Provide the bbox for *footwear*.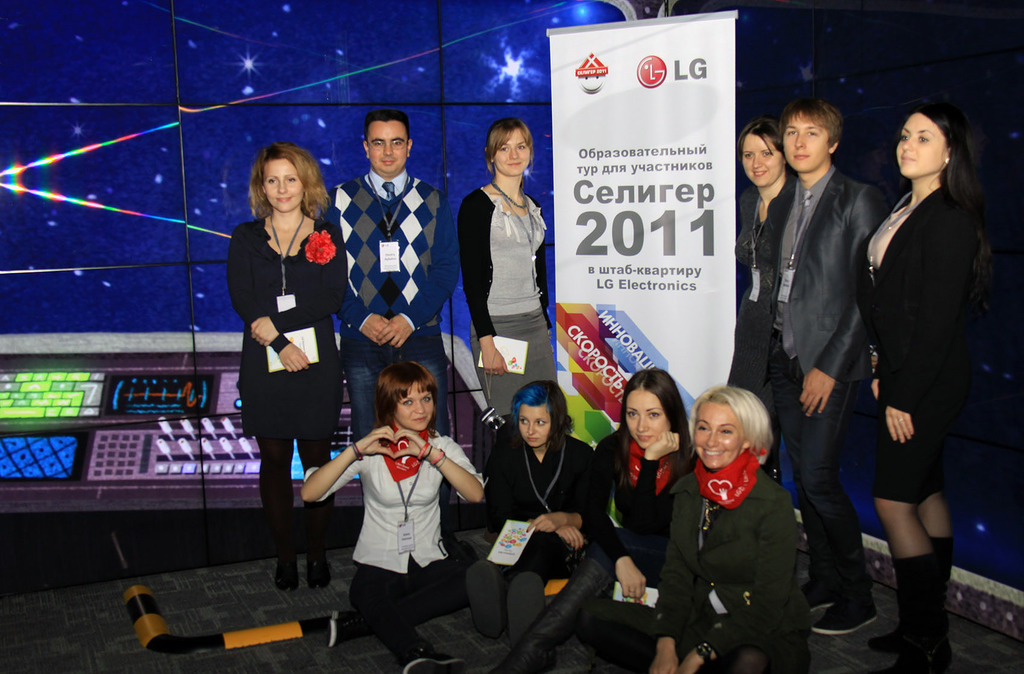
rect(307, 541, 329, 595).
